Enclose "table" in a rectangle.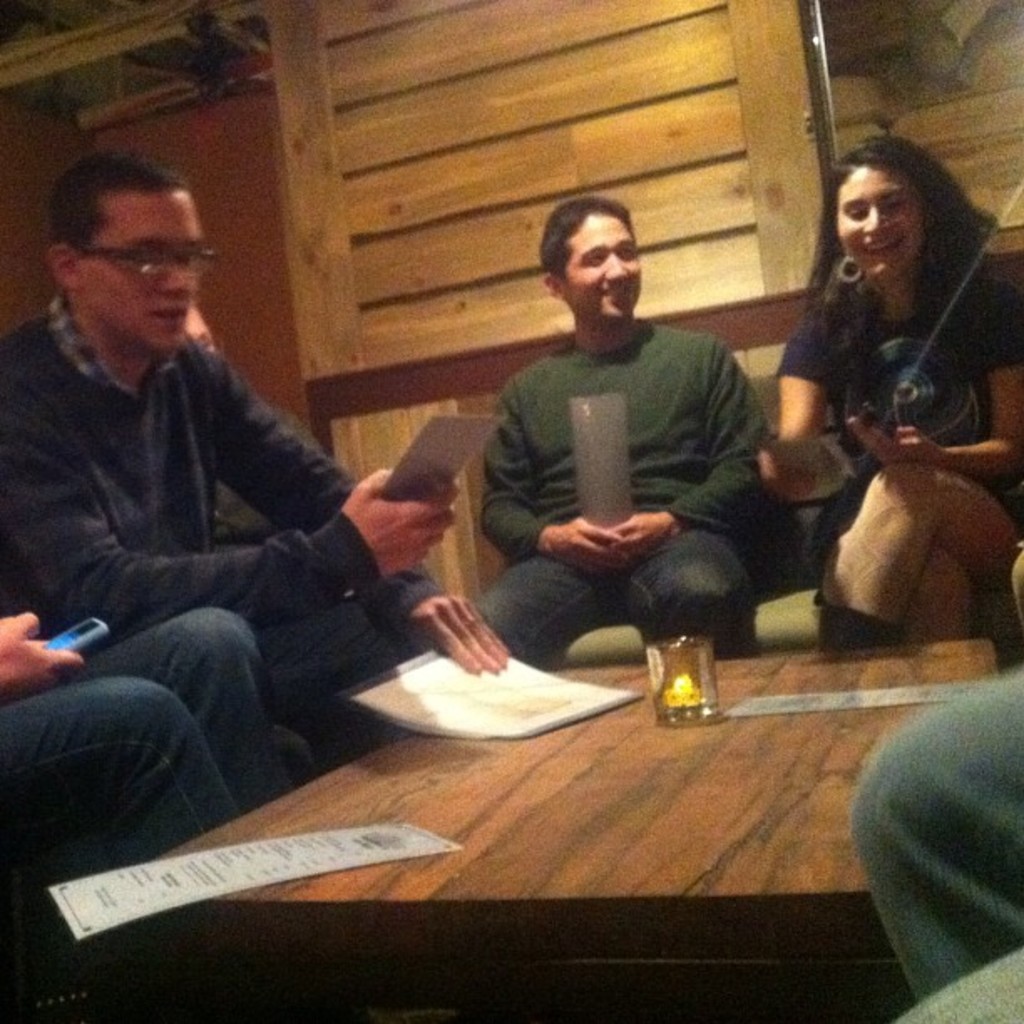
pyautogui.locateOnScreen(70, 587, 924, 999).
